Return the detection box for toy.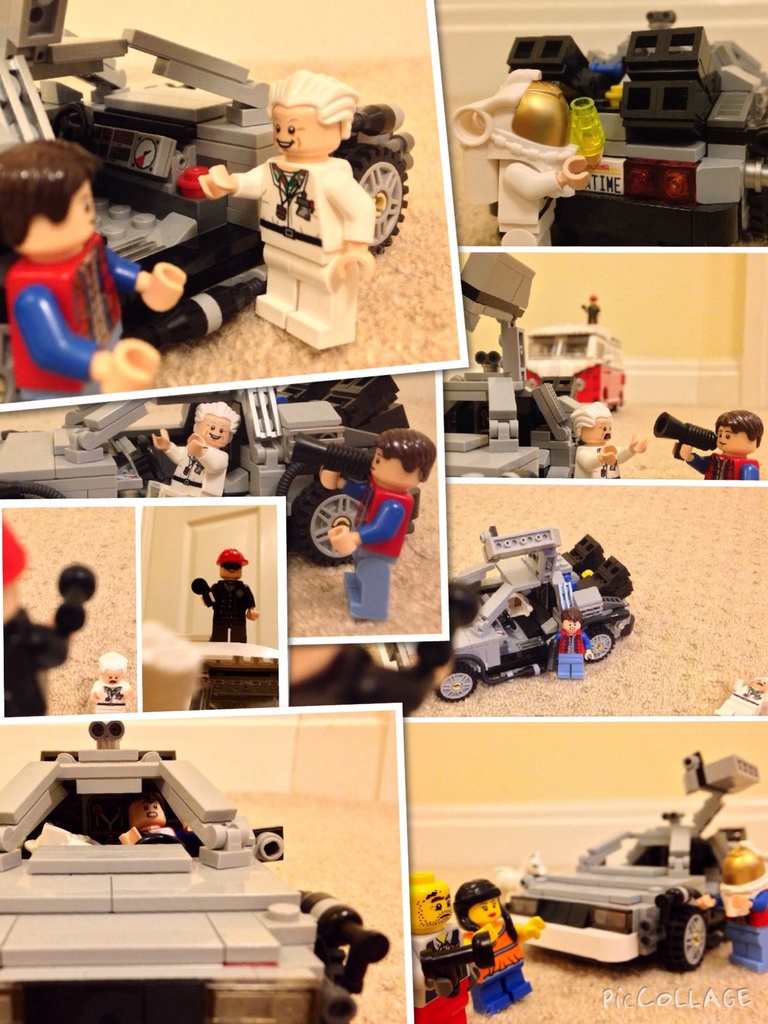
Rect(392, 534, 647, 699).
